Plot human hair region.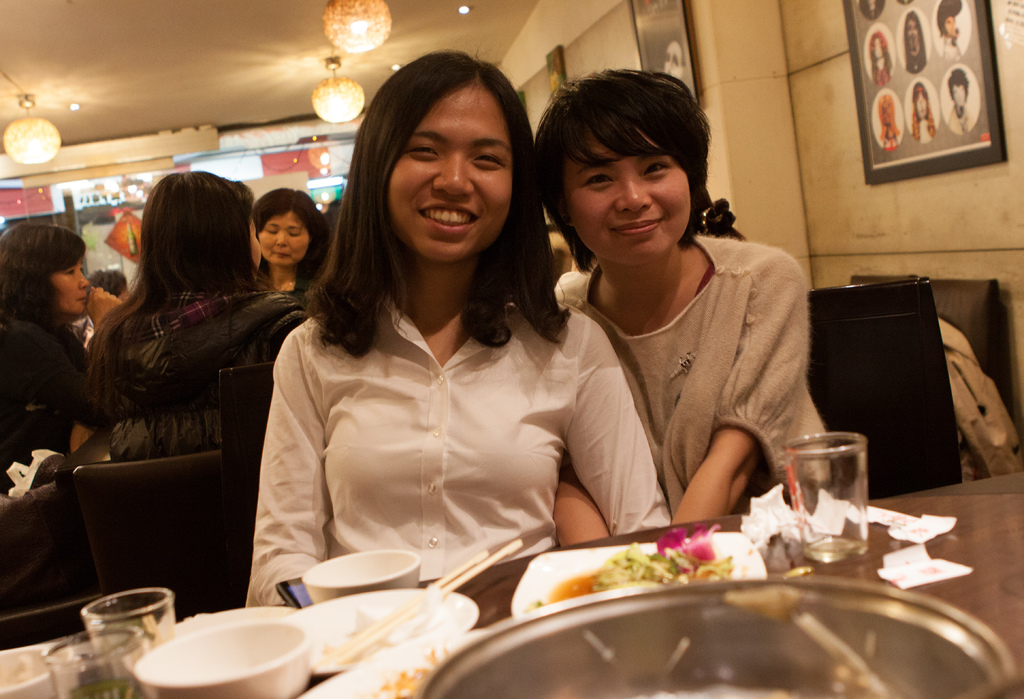
Plotted at detection(0, 221, 87, 332).
